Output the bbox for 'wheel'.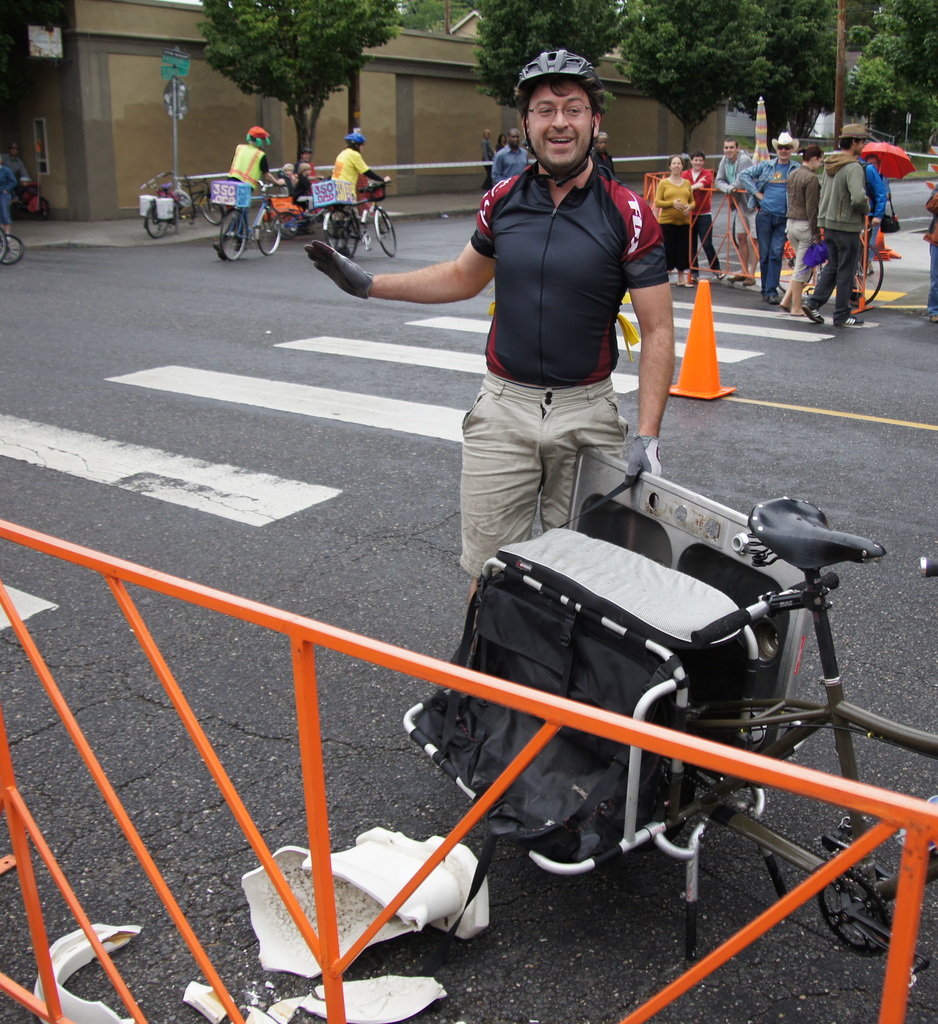
box(258, 206, 281, 255).
